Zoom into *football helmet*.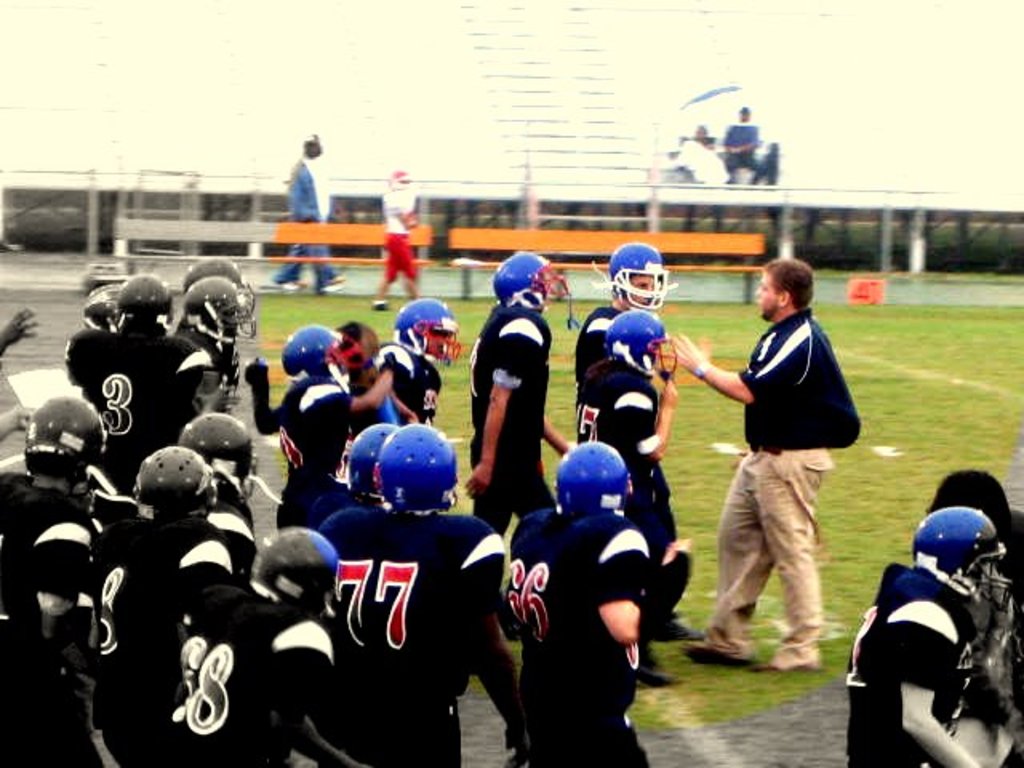
Zoom target: box=[598, 306, 670, 390].
